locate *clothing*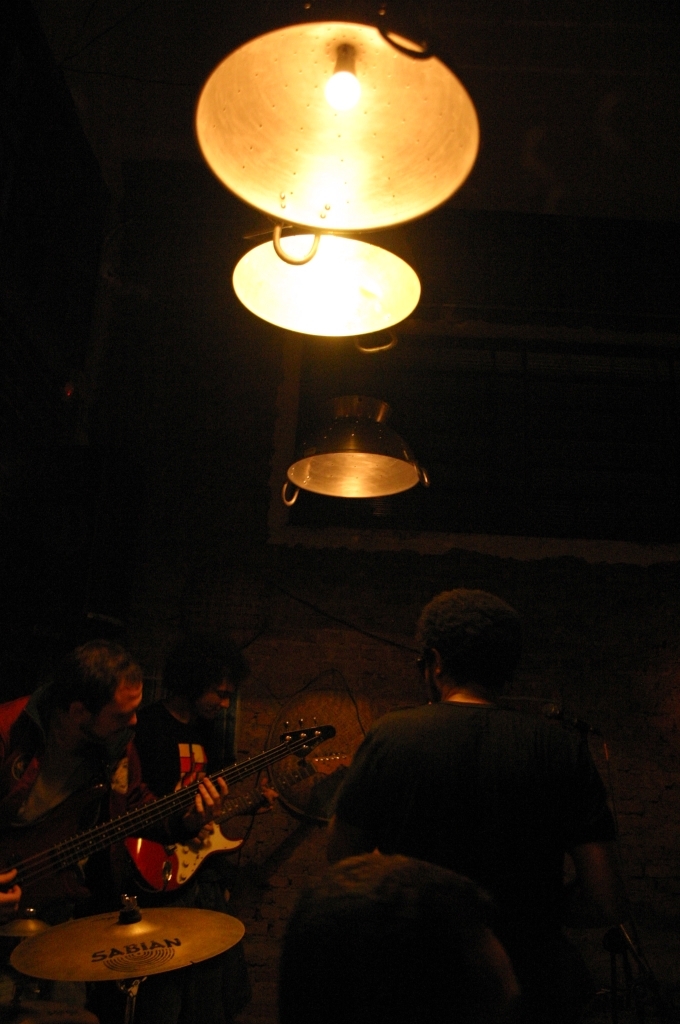
x1=0 y1=689 x2=144 y2=916
